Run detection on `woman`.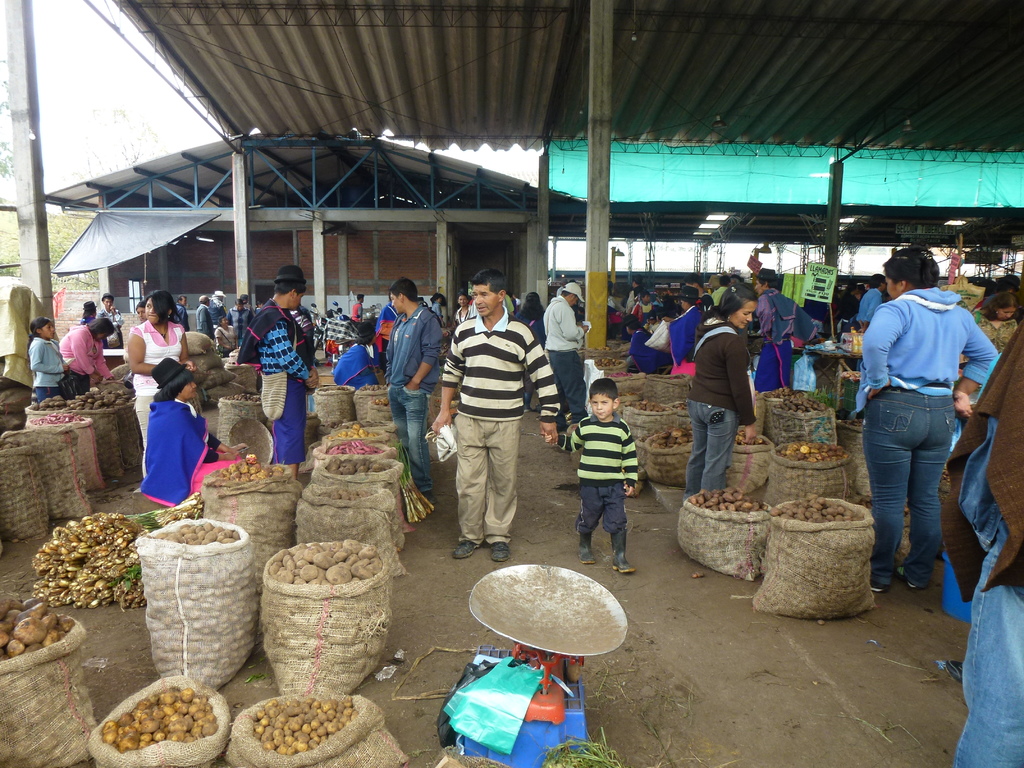
Result: locate(971, 292, 1020, 353).
